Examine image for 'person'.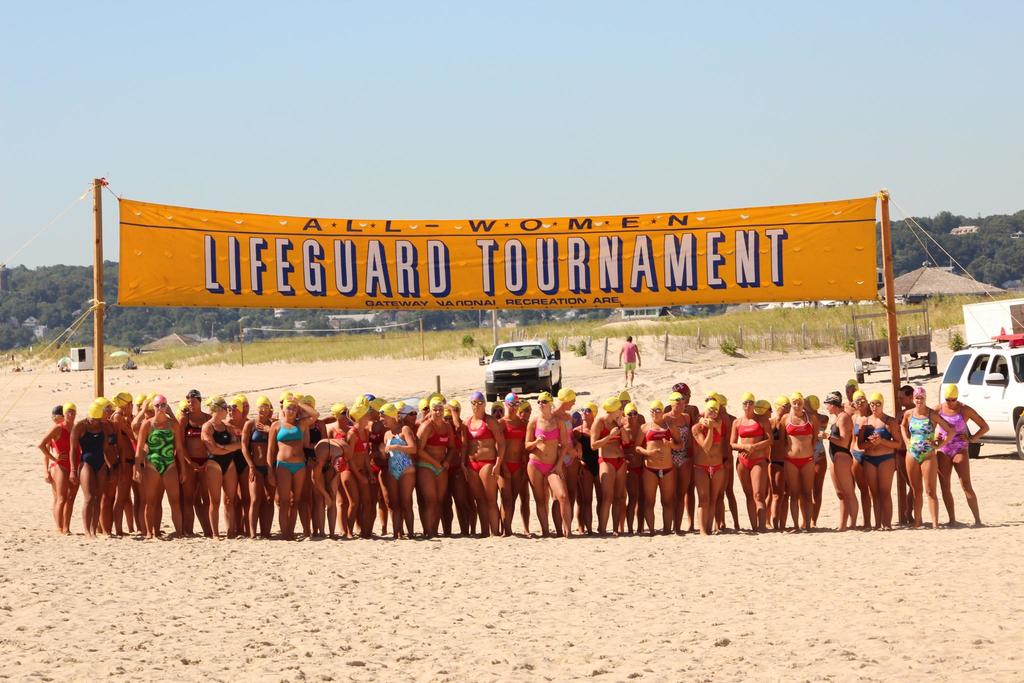
Examination result: (596, 394, 632, 532).
